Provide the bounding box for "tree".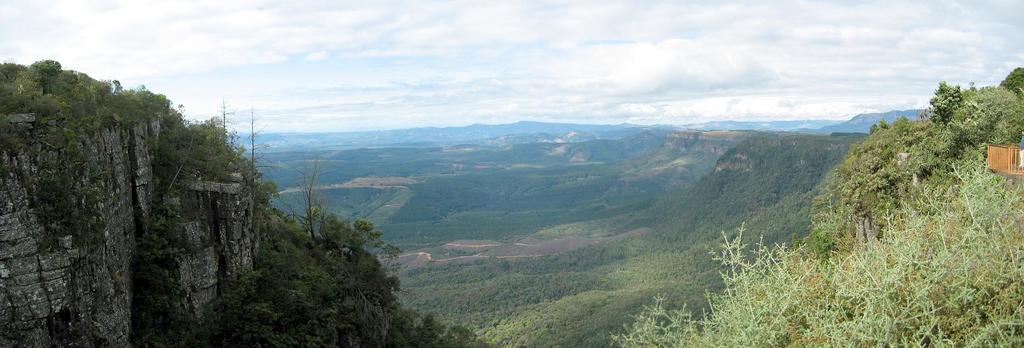
pyautogui.locateOnScreen(401, 311, 493, 347).
